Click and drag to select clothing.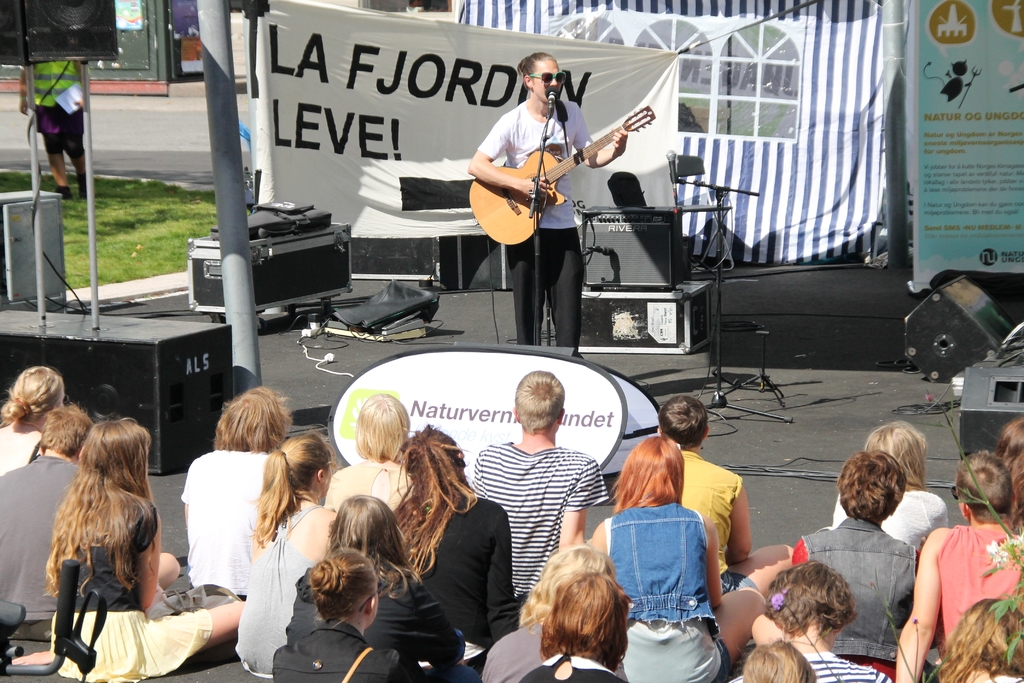
Selection: x1=324, y1=453, x2=415, y2=517.
